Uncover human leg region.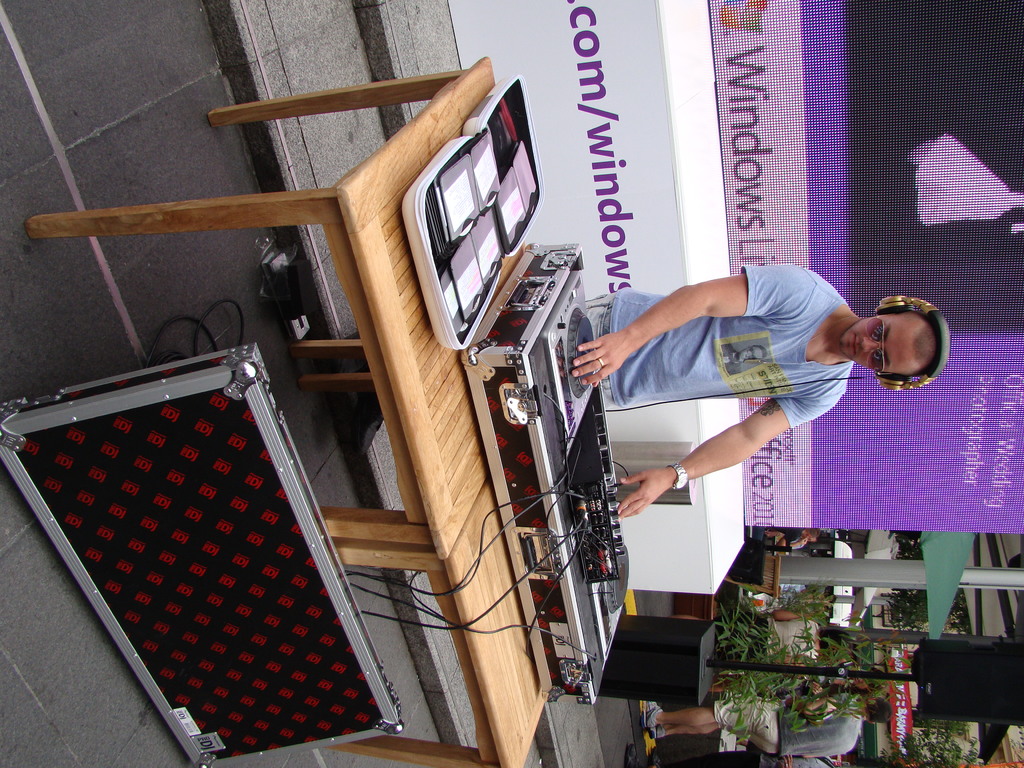
Uncovered: bbox(641, 696, 779, 742).
